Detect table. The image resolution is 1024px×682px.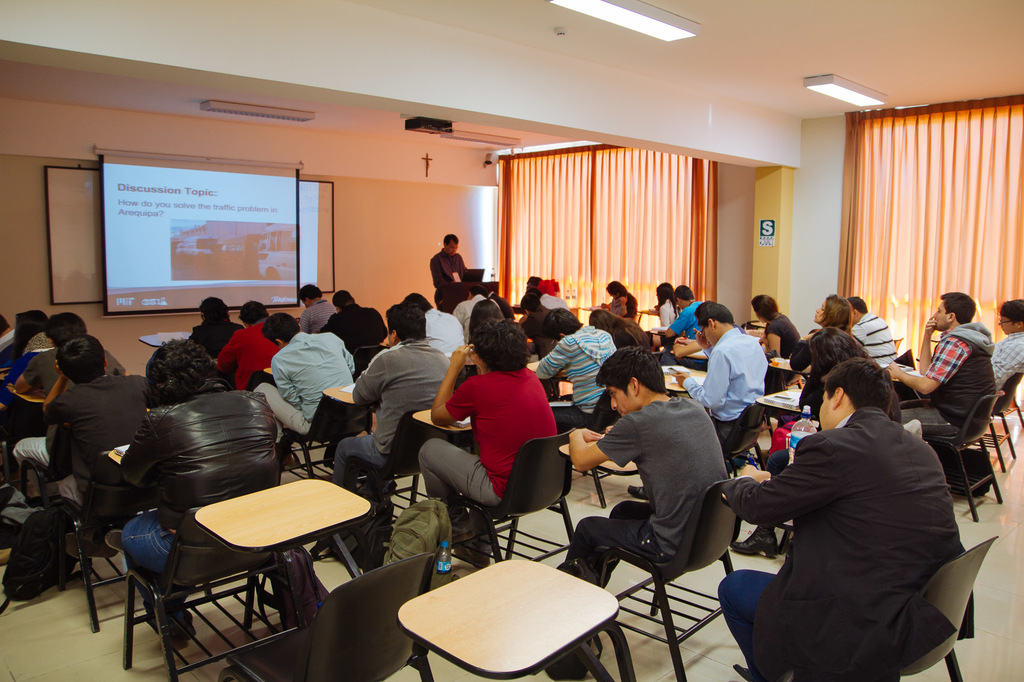
l=138, t=325, r=195, b=360.
